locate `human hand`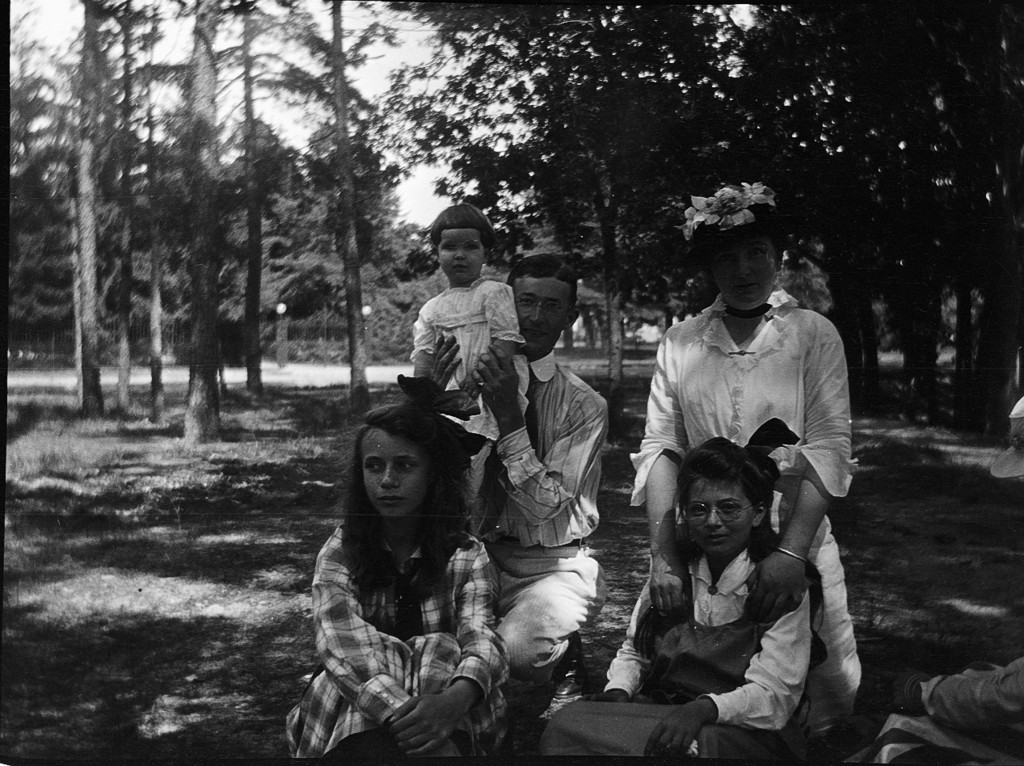
rect(575, 692, 630, 702)
